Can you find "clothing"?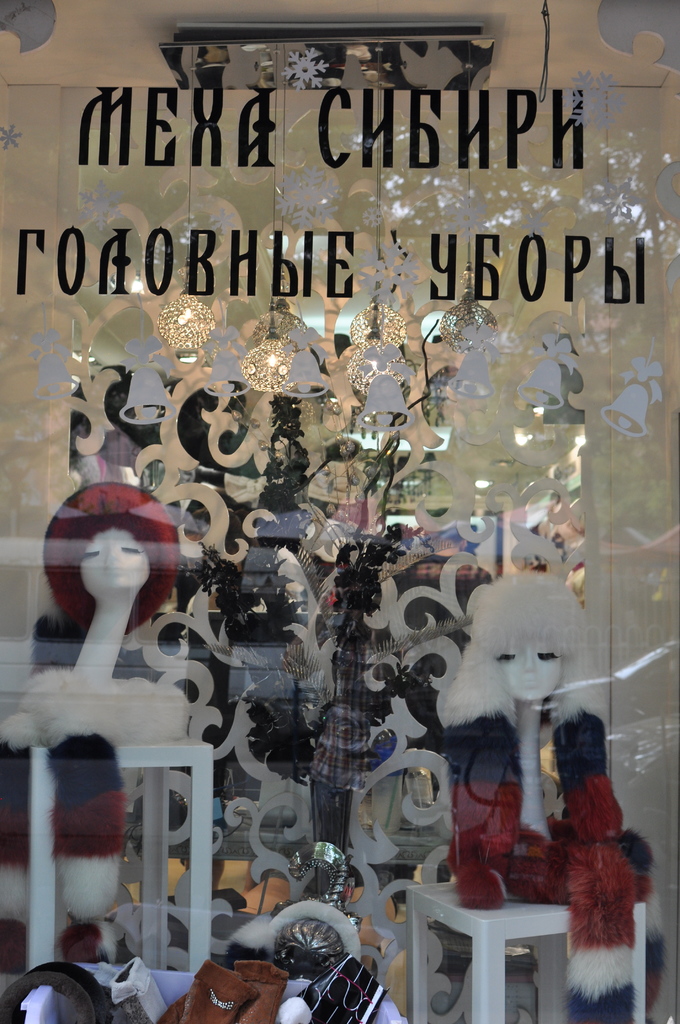
Yes, bounding box: Rect(515, 707, 679, 970).
